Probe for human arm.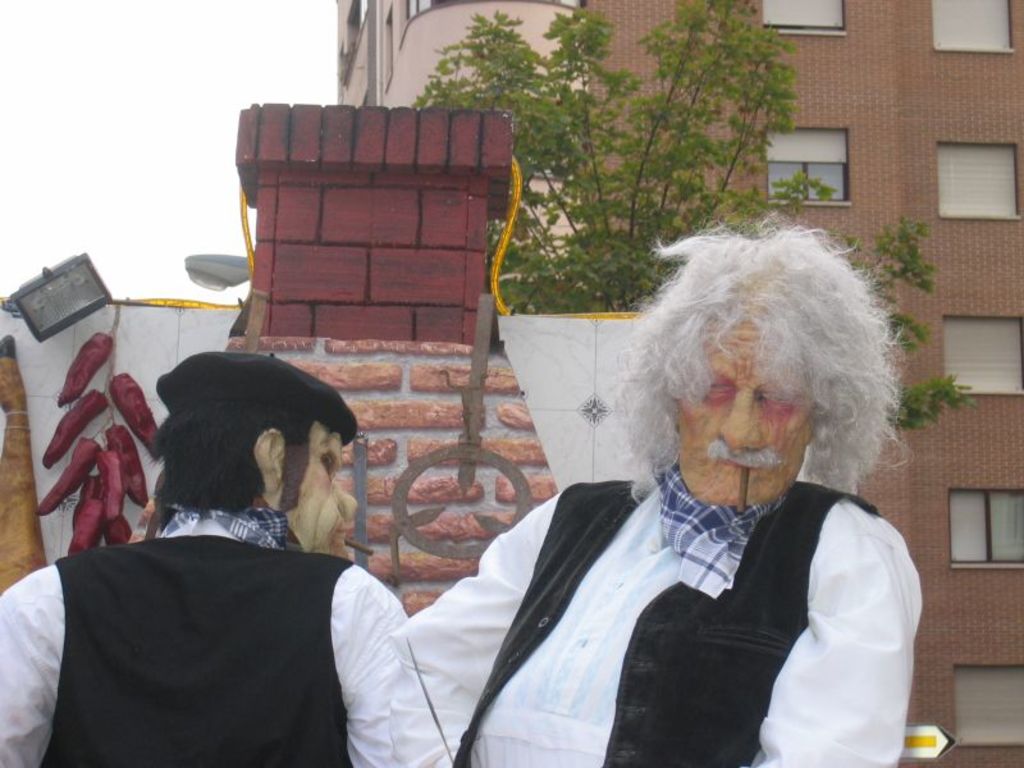
Probe result: <region>392, 493, 556, 767</region>.
